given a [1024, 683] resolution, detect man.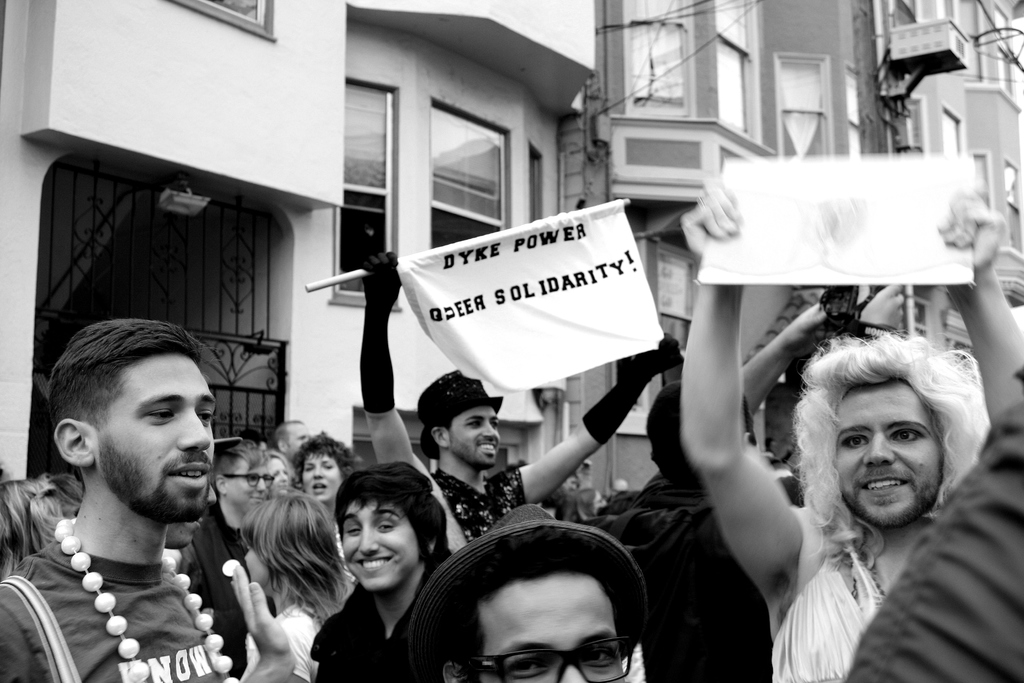
select_region(13, 325, 279, 682).
